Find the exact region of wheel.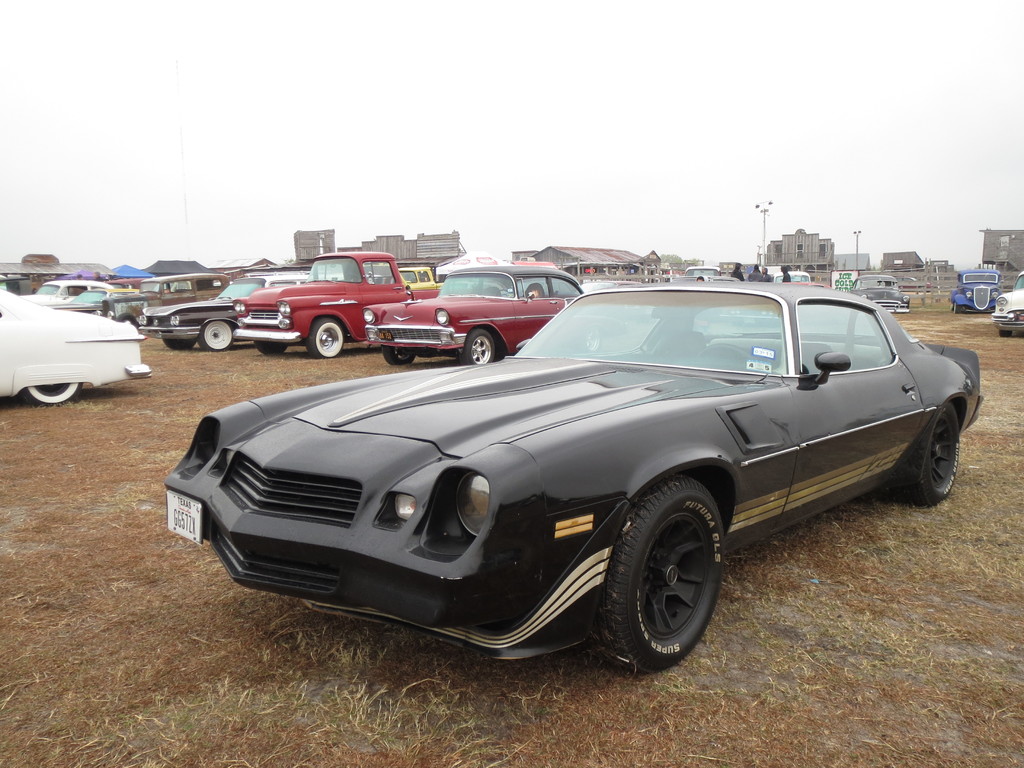
Exact region: {"x1": 890, "y1": 399, "x2": 961, "y2": 508}.
